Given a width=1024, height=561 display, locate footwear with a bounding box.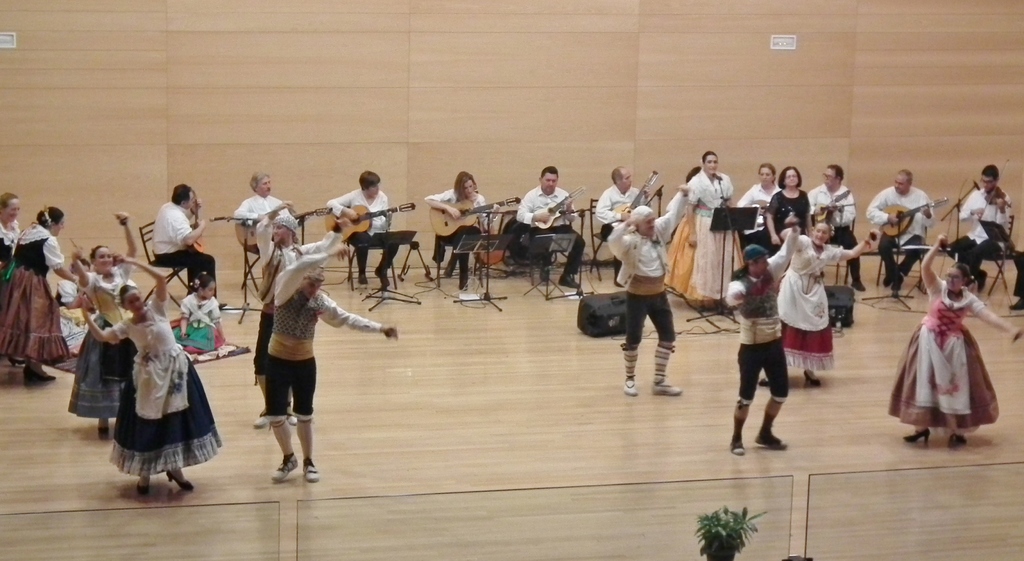
Located: box=[622, 379, 638, 395].
